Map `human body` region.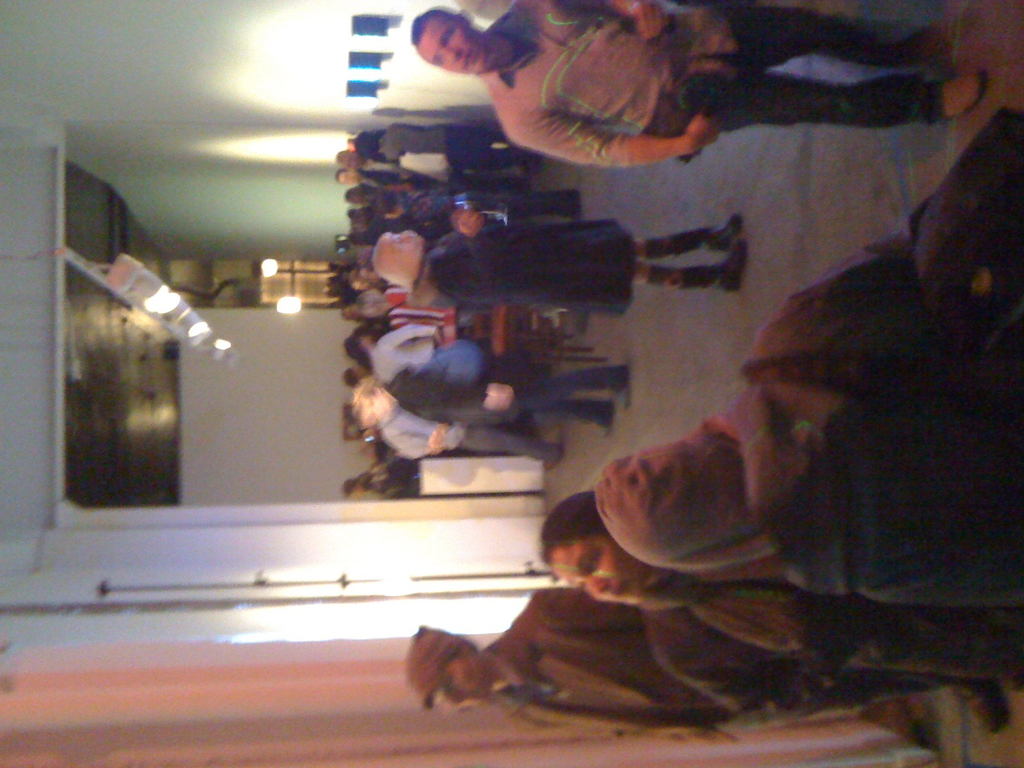
Mapped to 349:135:535:171.
